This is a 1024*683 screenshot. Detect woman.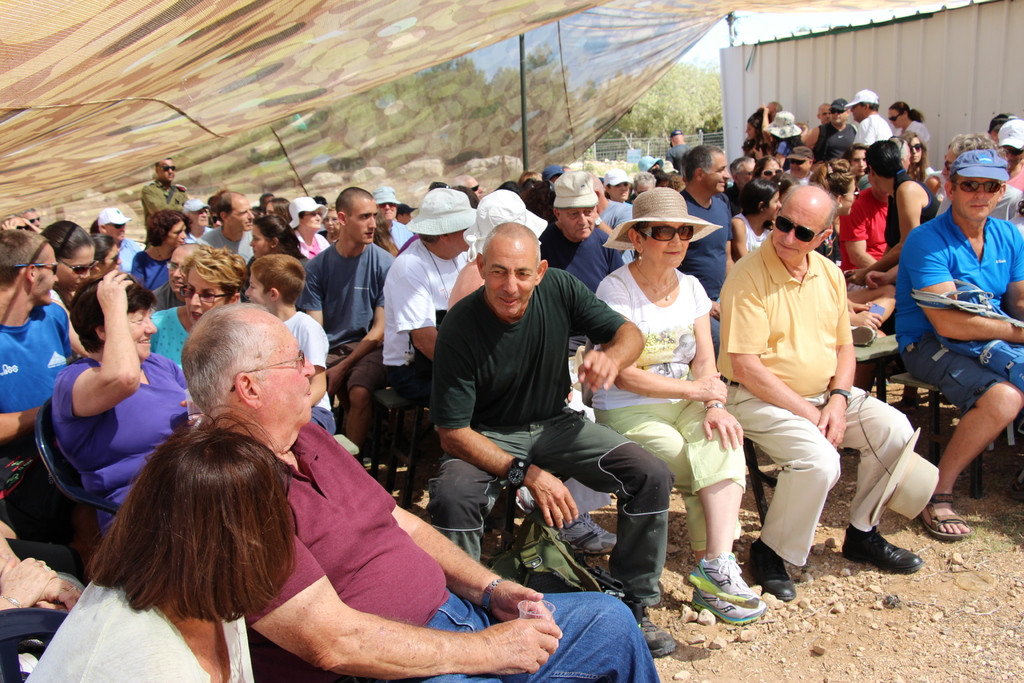
{"left": 36, "top": 220, "right": 100, "bottom": 361}.
